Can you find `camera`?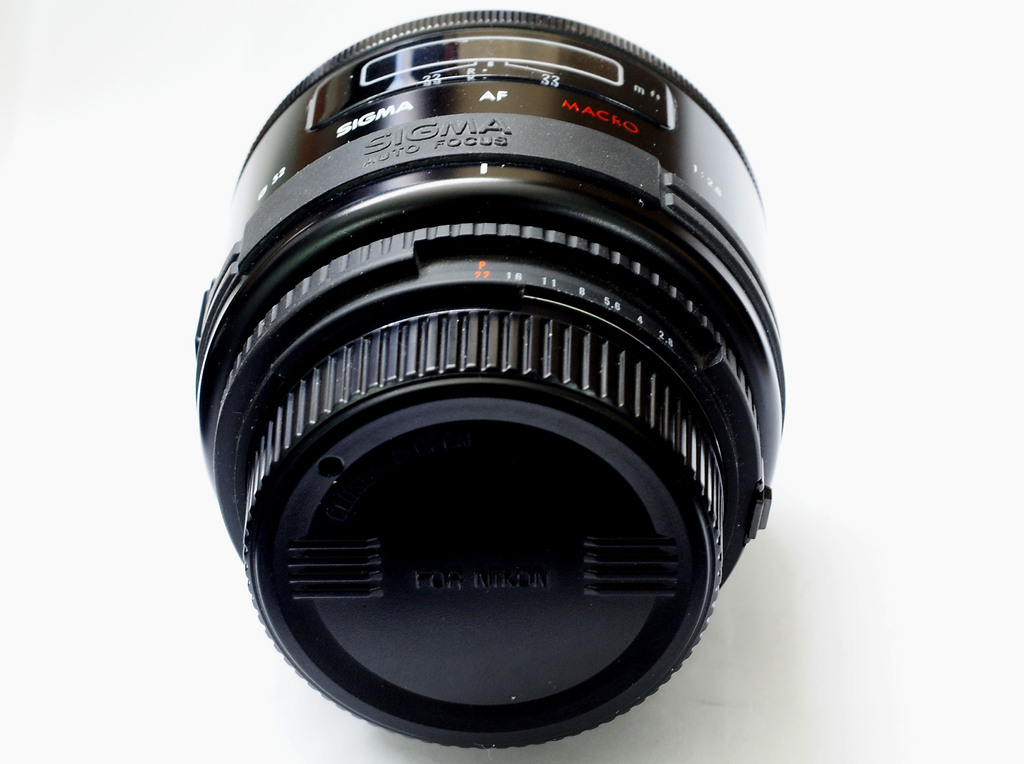
Yes, bounding box: 190:11:793:753.
